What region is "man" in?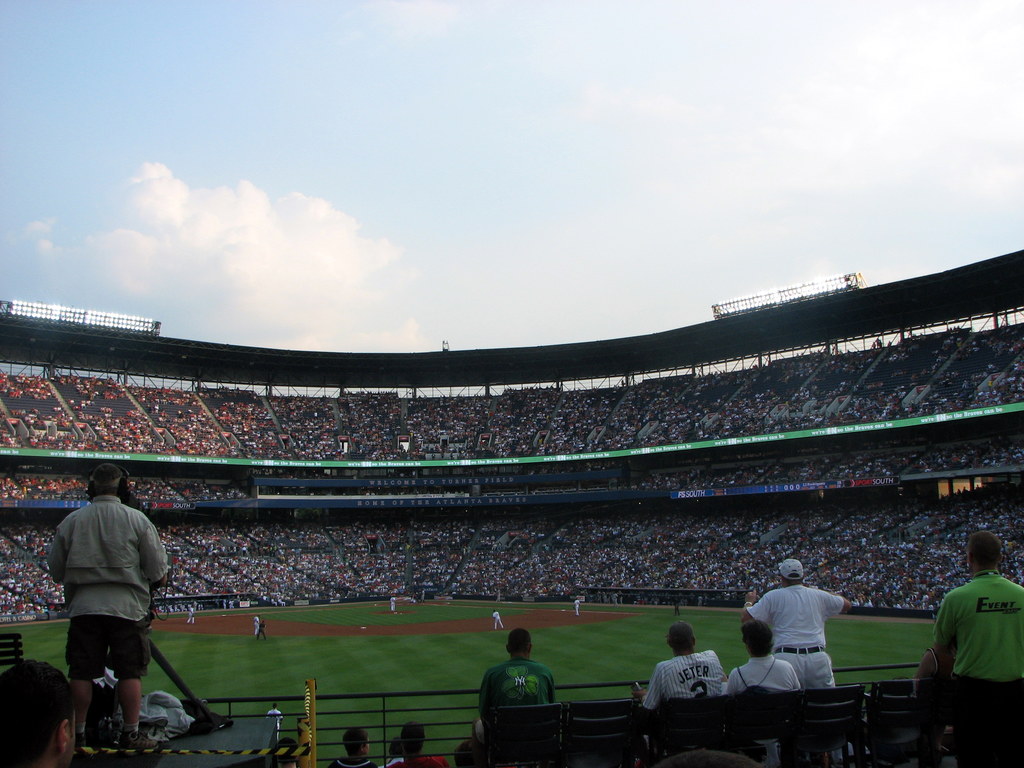
Rect(572, 595, 583, 616).
